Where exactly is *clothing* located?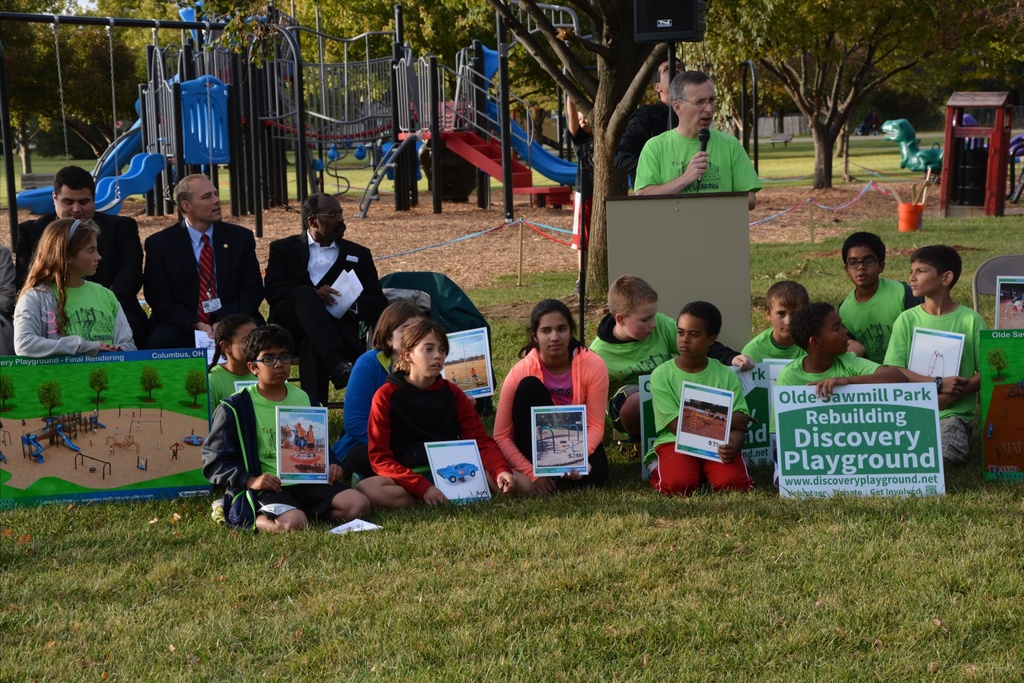
Its bounding box is box=[639, 124, 765, 202].
